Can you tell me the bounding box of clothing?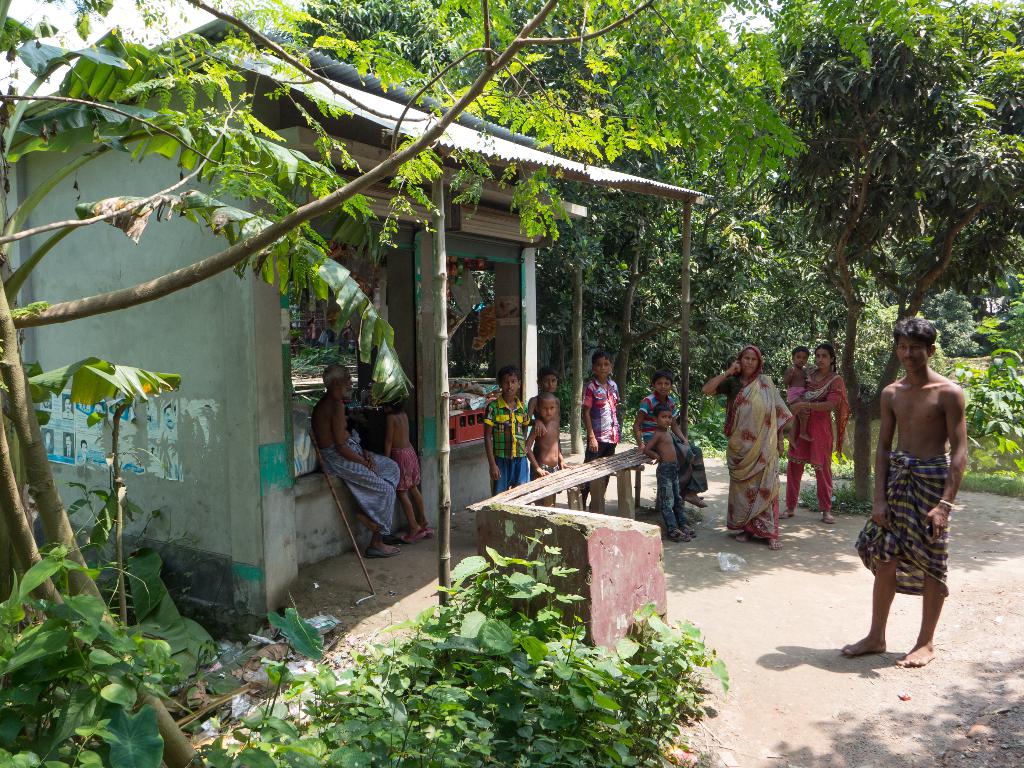
box(716, 376, 788, 546).
